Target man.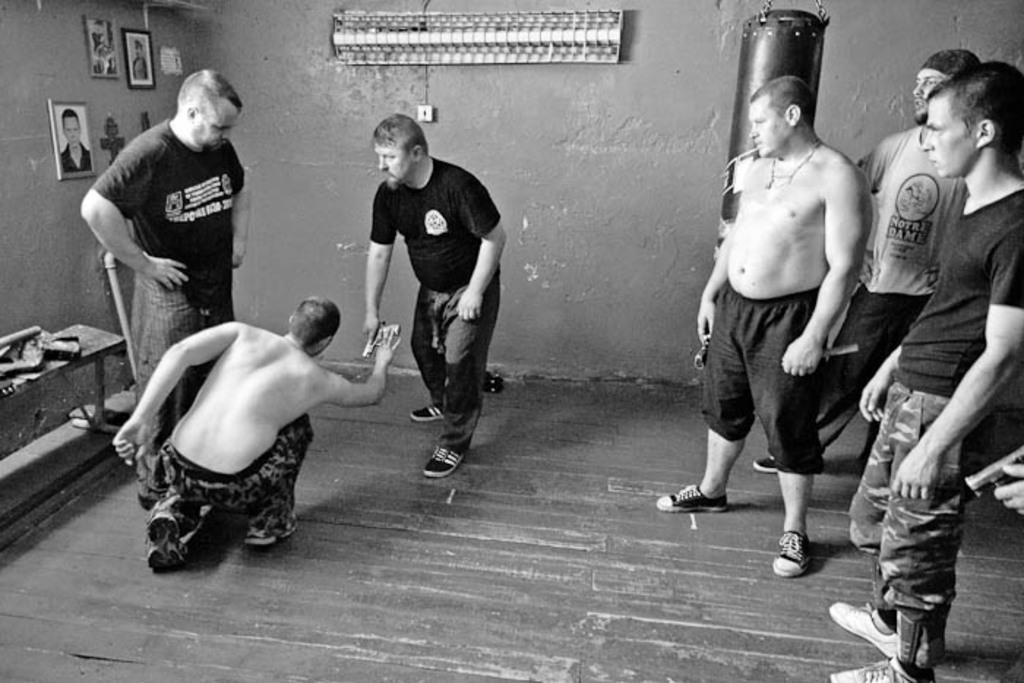
Target region: <box>828,57,1023,682</box>.
